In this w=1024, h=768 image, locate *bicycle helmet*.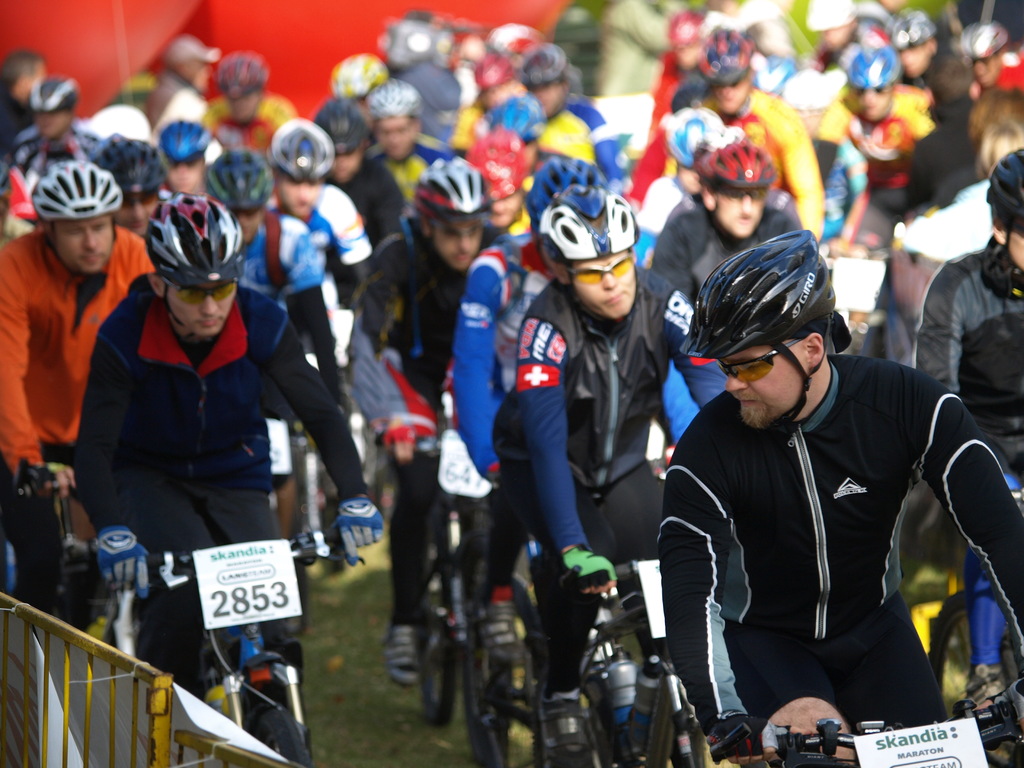
Bounding box: <bbox>145, 192, 243, 286</bbox>.
